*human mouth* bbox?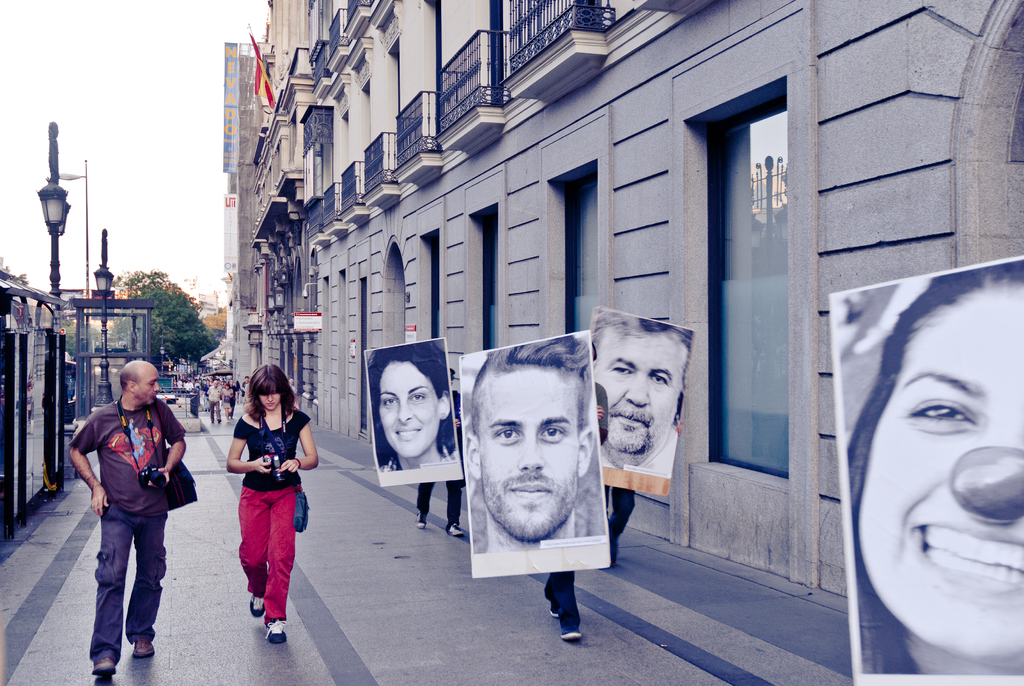
crop(907, 513, 1023, 596)
